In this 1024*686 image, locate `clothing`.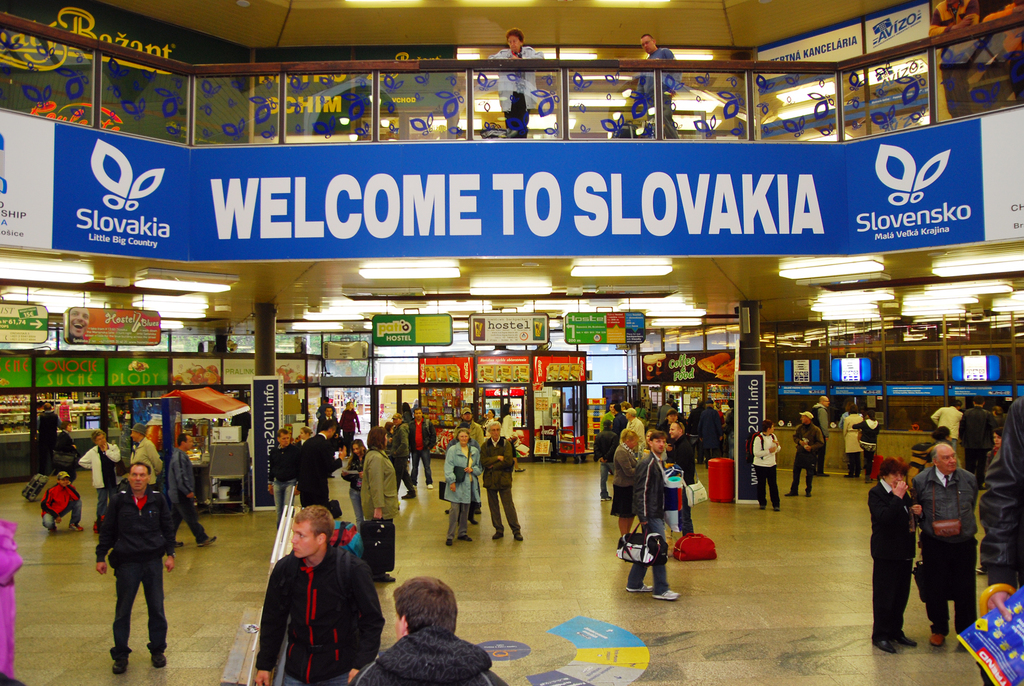
Bounding box: (left=753, top=435, right=778, bottom=507).
